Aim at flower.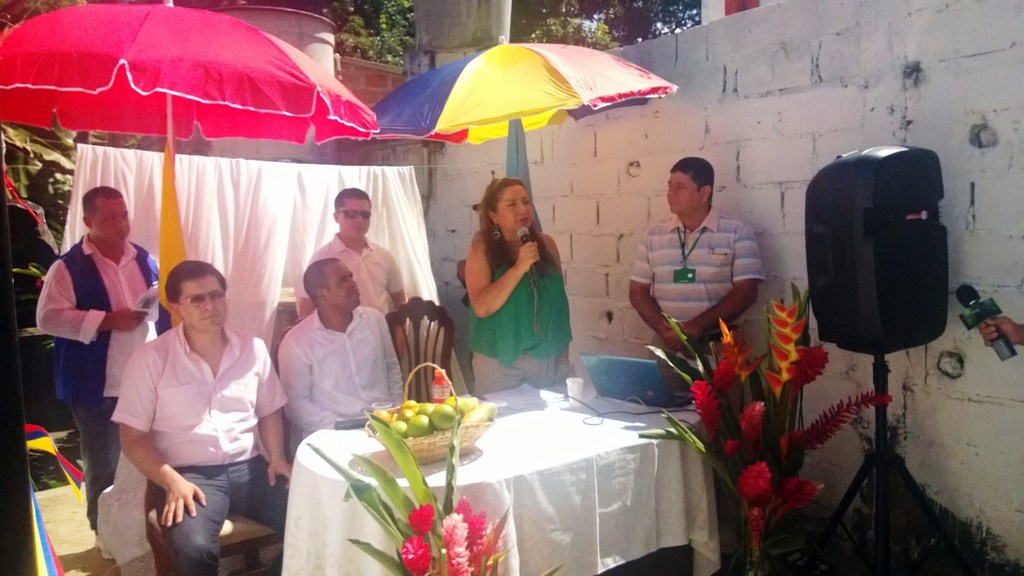
Aimed at (left=452, top=495, right=472, bottom=518).
